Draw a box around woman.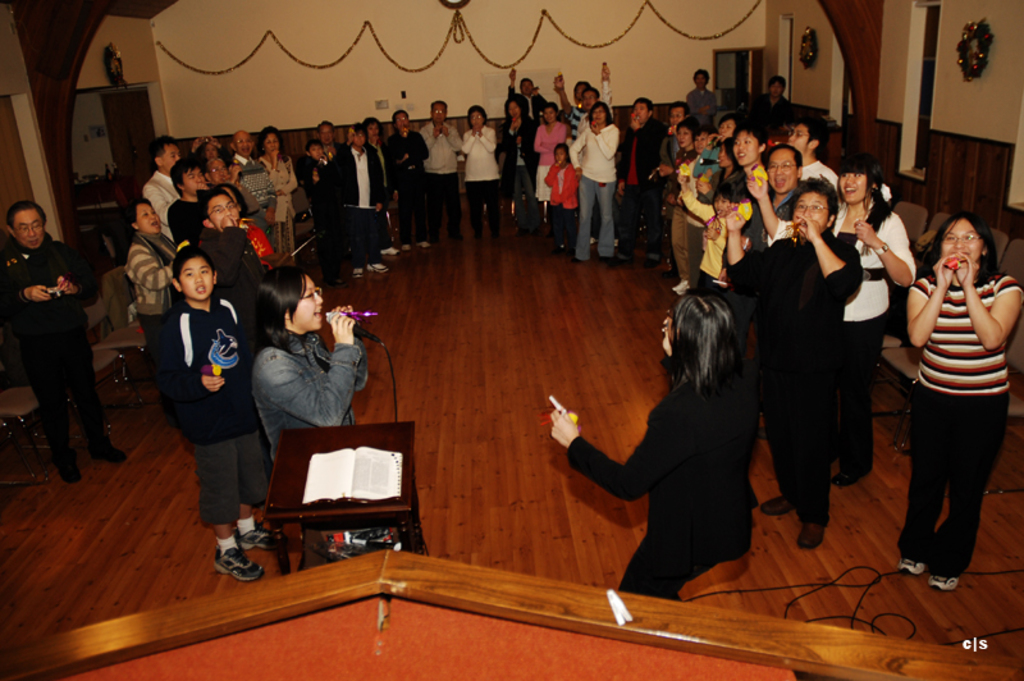
x1=259, y1=129, x2=298, y2=260.
